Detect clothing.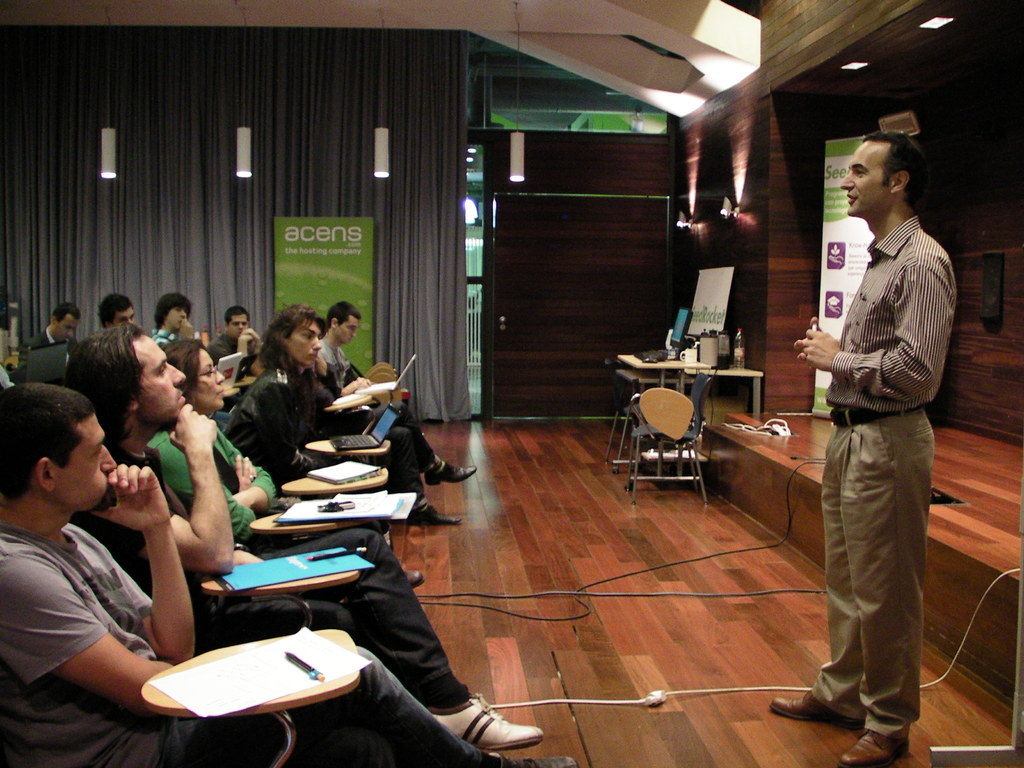
Detected at 302/363/432/529.
